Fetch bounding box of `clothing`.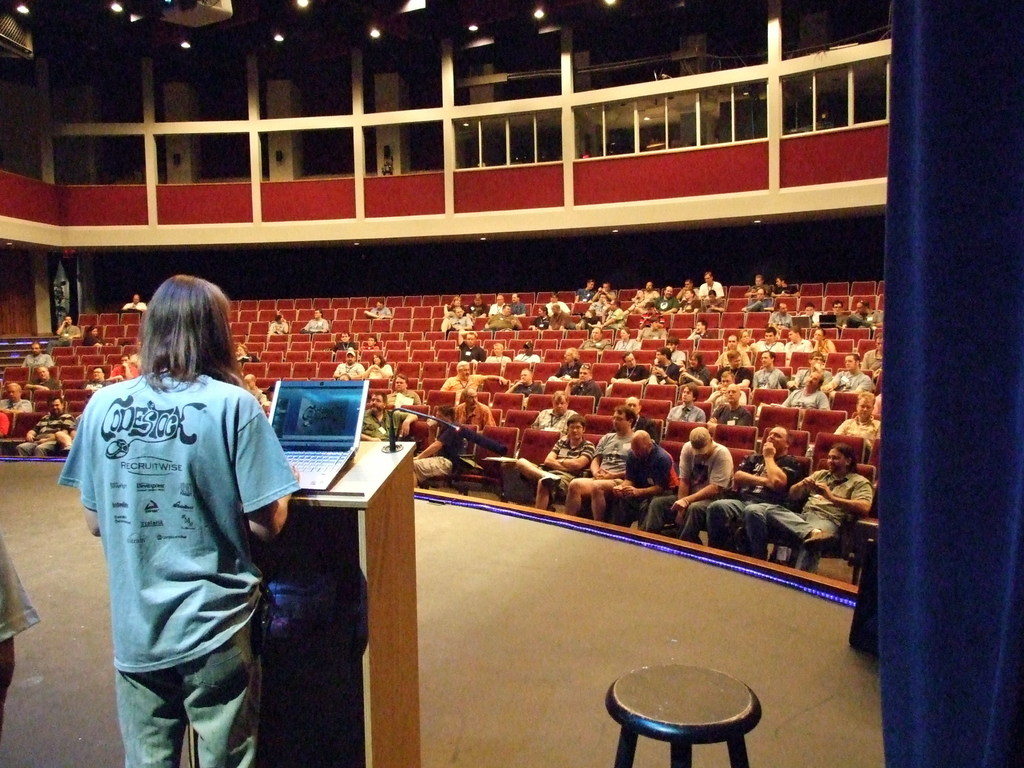
Bbox: [394,383,419,406].
